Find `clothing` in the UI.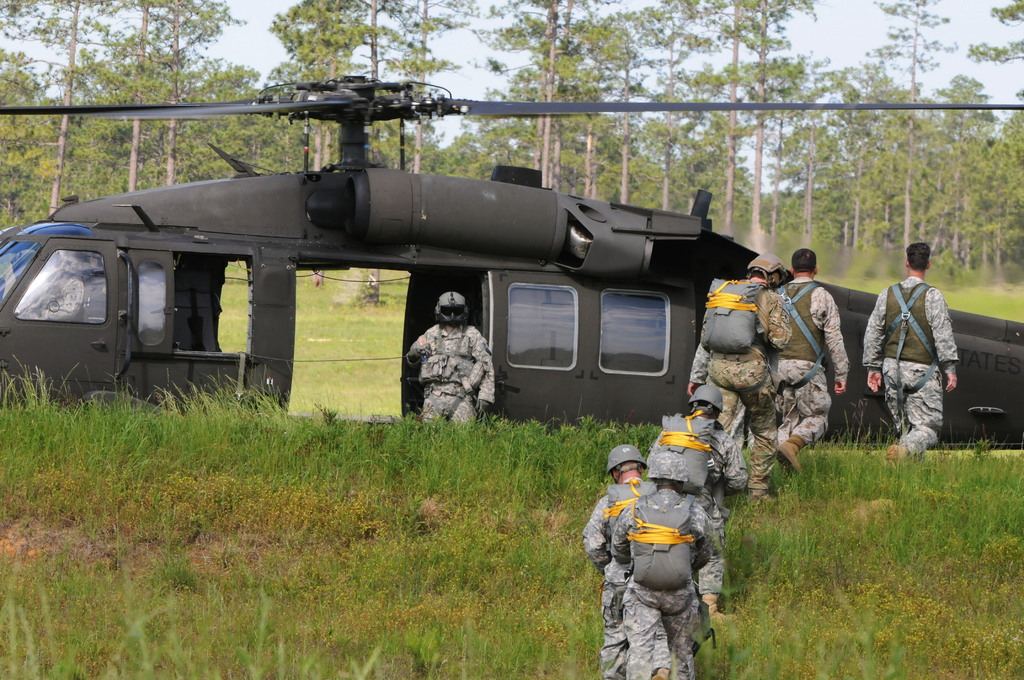
UI element at BBox(687, 343, 749, 483).
